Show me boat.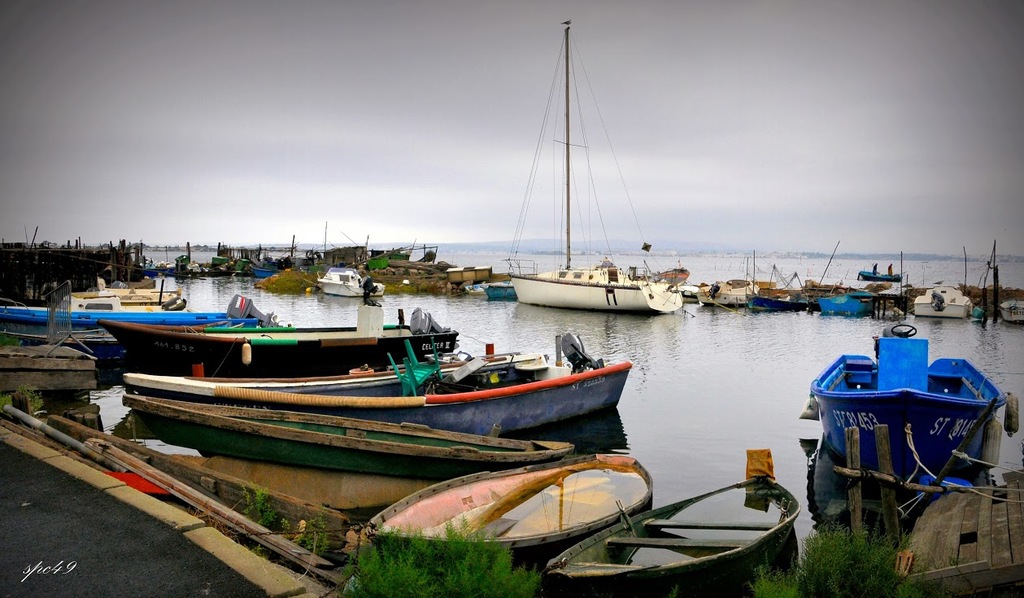
boat is here: [x1=259, y1=267, x2=273, y2=277].
